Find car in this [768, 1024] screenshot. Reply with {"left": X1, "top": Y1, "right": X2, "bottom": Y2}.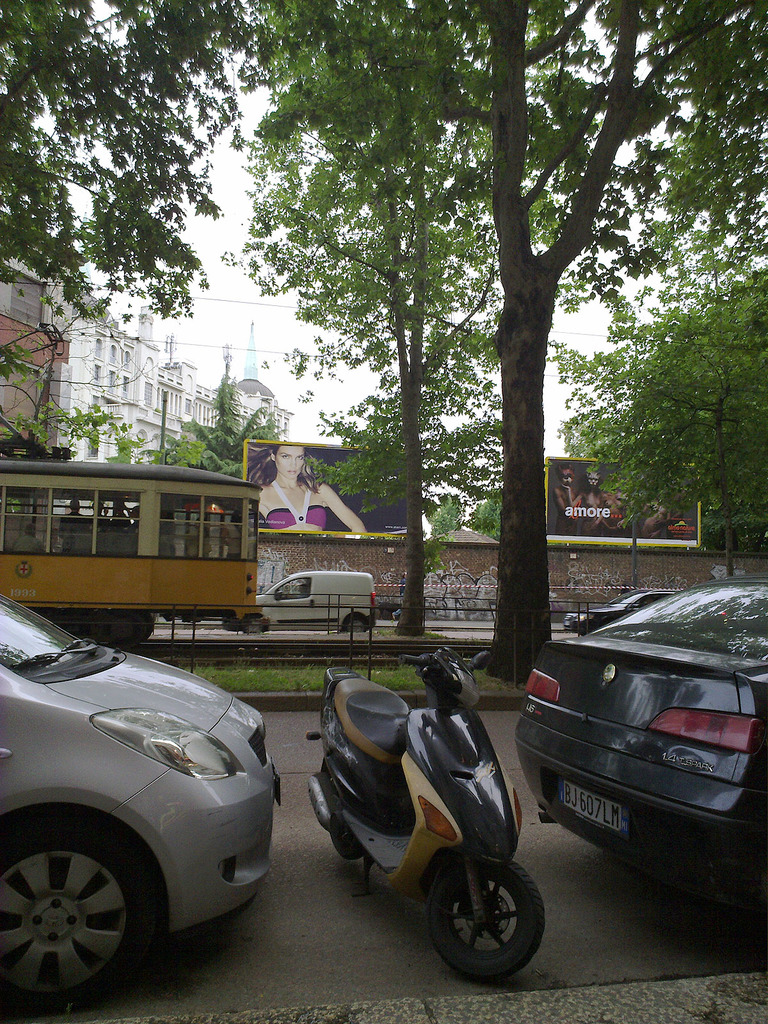
{"left": 0, "top": 596, "right": 284, "bottom": 1014}.
